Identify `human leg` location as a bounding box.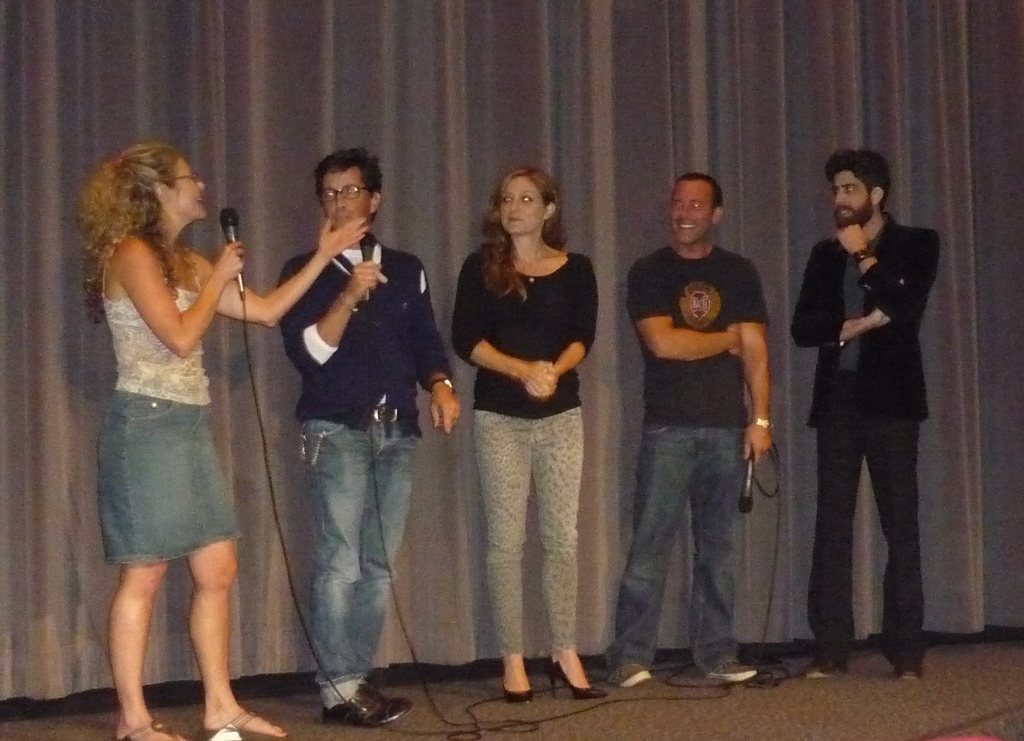
692, 429, 758, 678.
